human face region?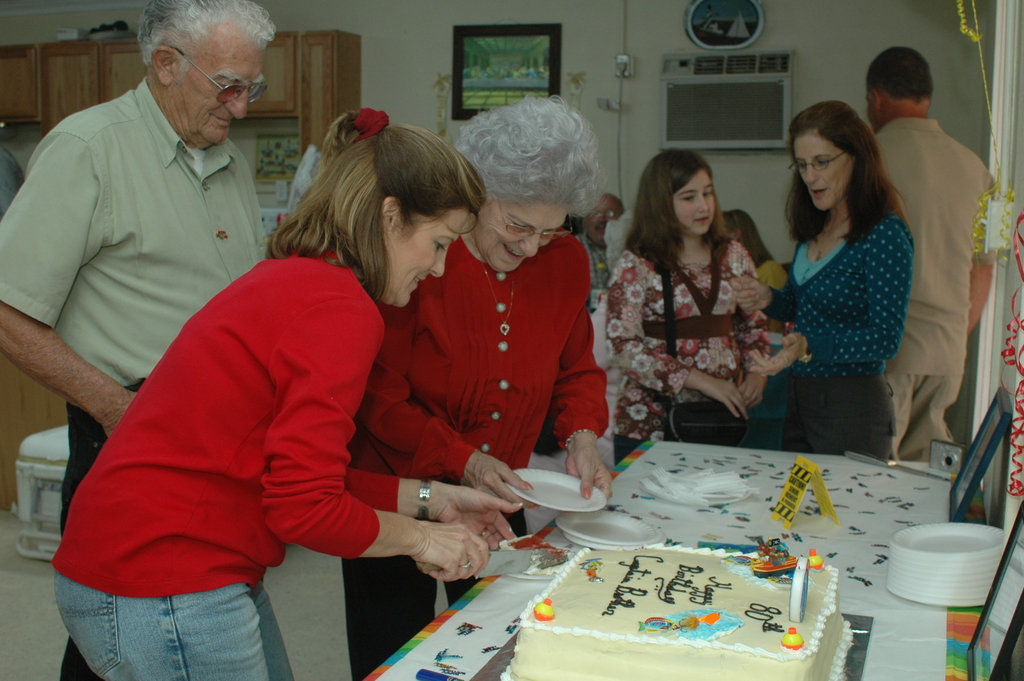
{"left": 671, "top": 168, "right": 719, "bottom": 242}
